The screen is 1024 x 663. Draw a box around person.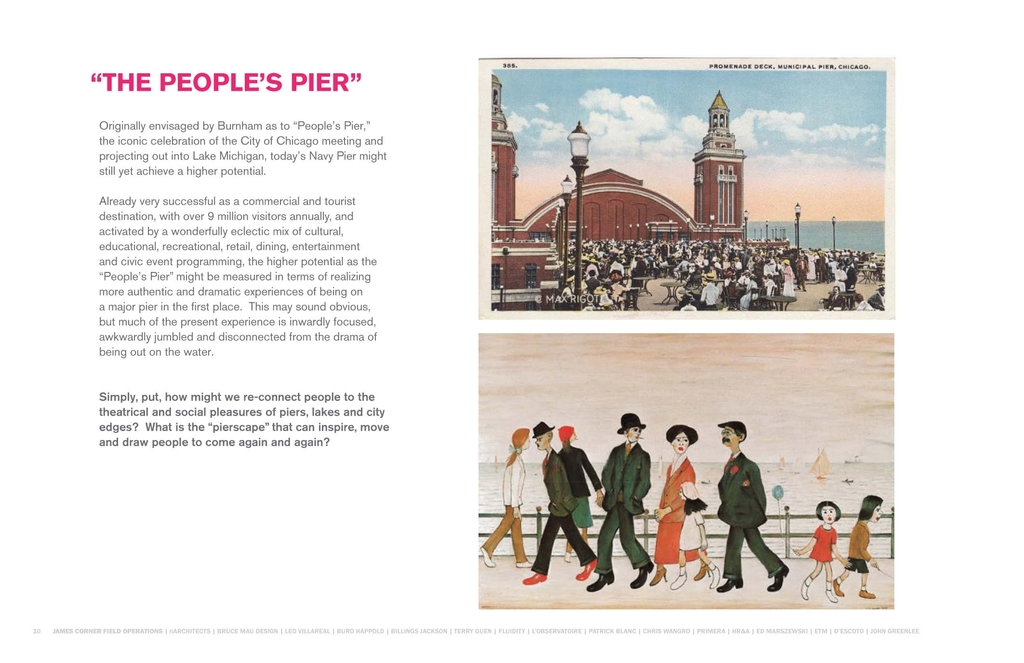
BBox(587, 411, 648, 593).
